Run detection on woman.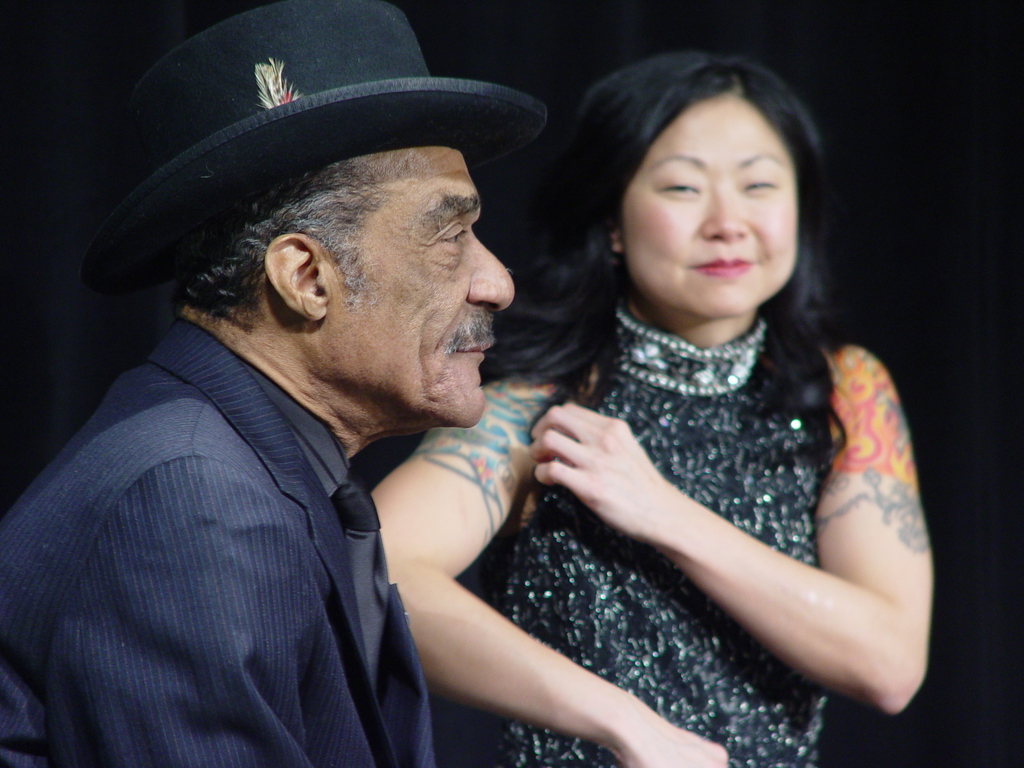
Result: crop(445, 45, 953, 754).
